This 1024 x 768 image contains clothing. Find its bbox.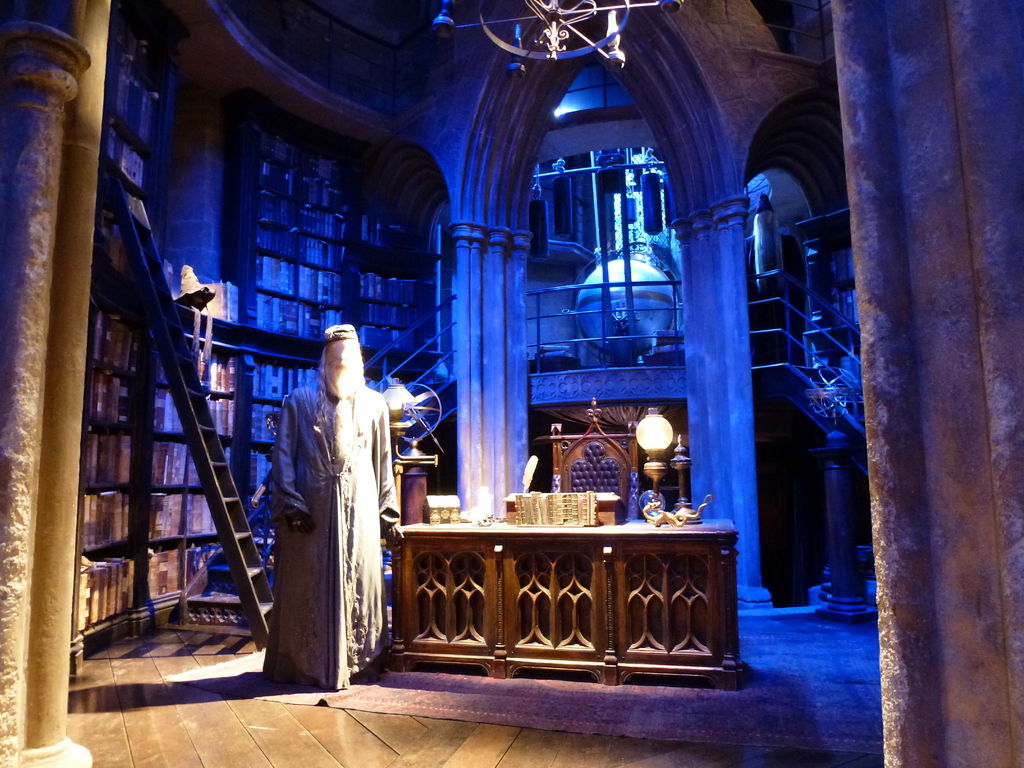
left=266, top=330, right=394, bottom=680.
